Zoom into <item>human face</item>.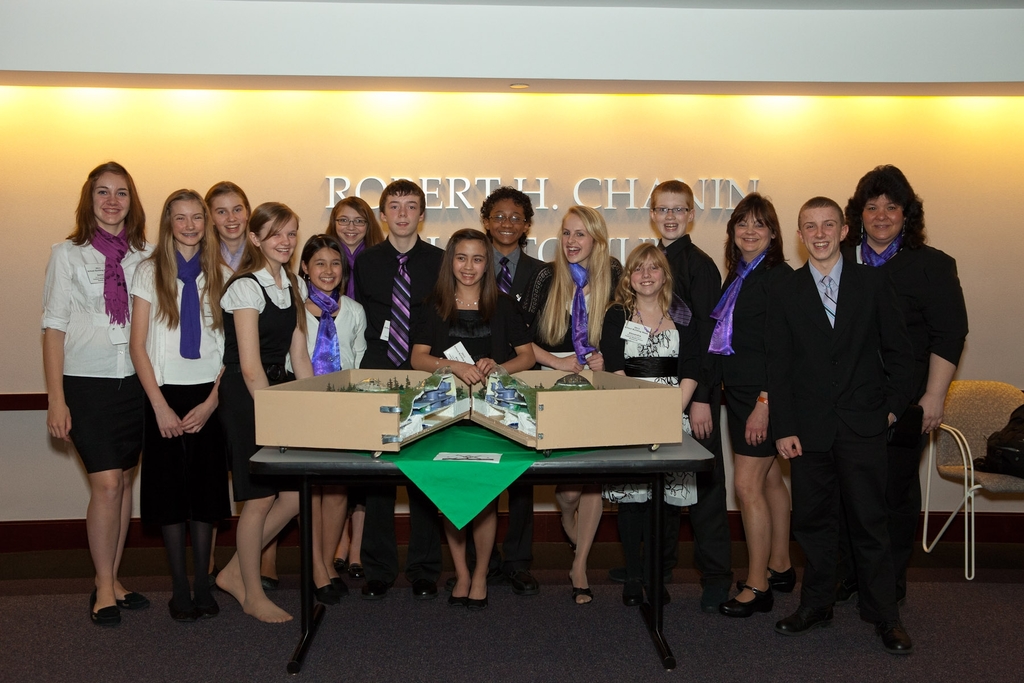
Zoom target: (x1=212, y1=195, x2=248, y2=239).
